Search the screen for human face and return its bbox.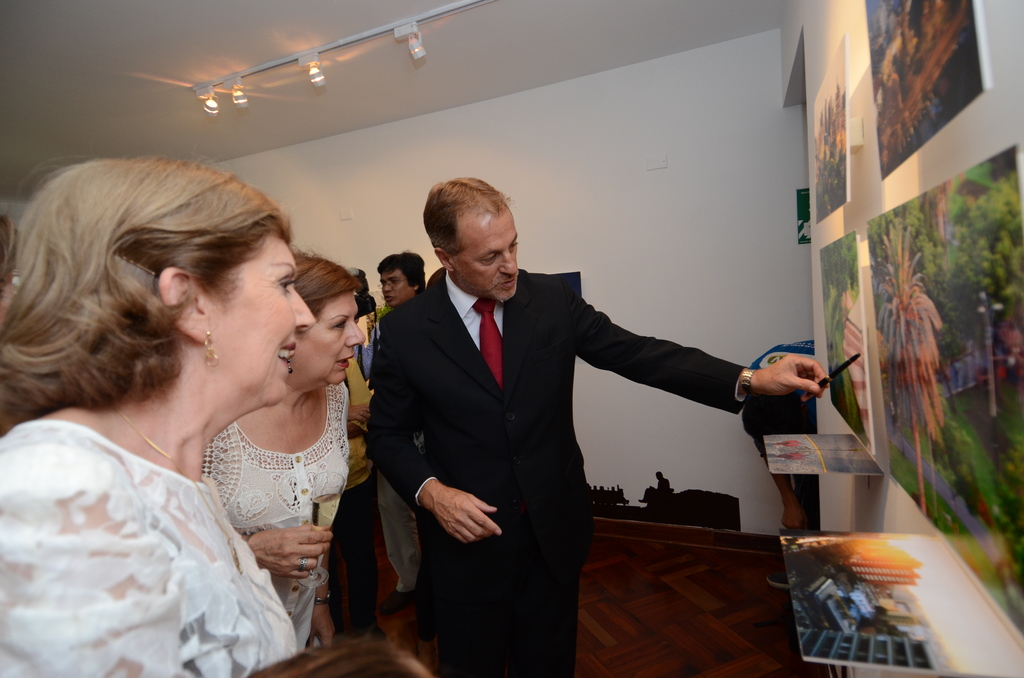
Found: l=448, t=208, r=517, b=300.
